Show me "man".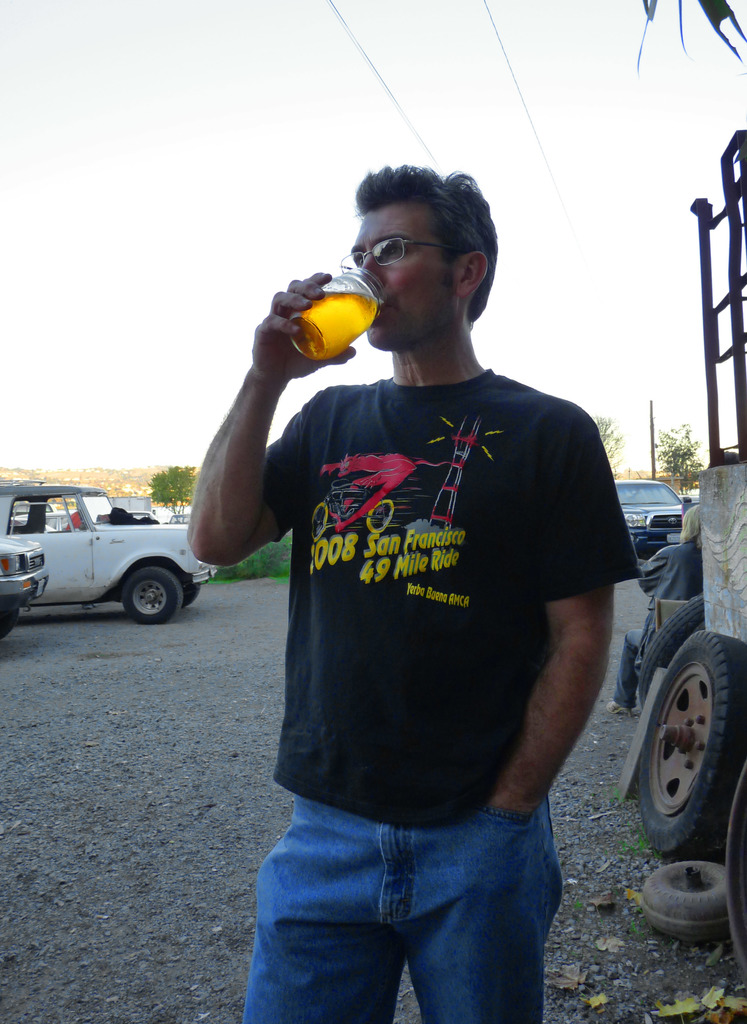
"man" is here: (left=605, top=501, right=703, bottom=720).
